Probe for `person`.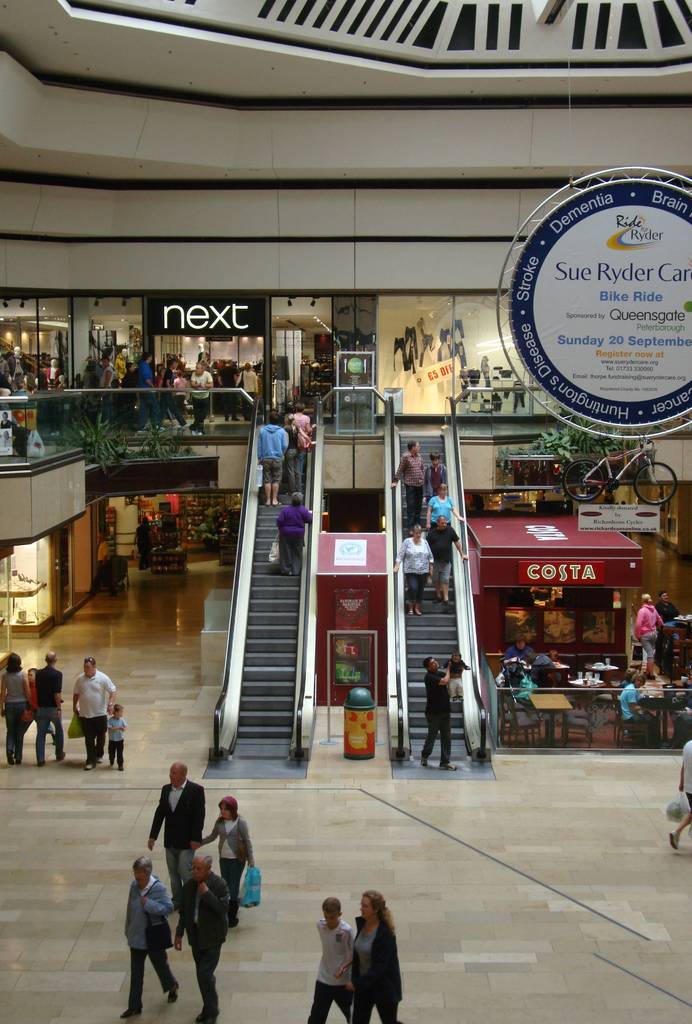
Probe result: (x1=0, y1=645, x2=23, y2=769).
